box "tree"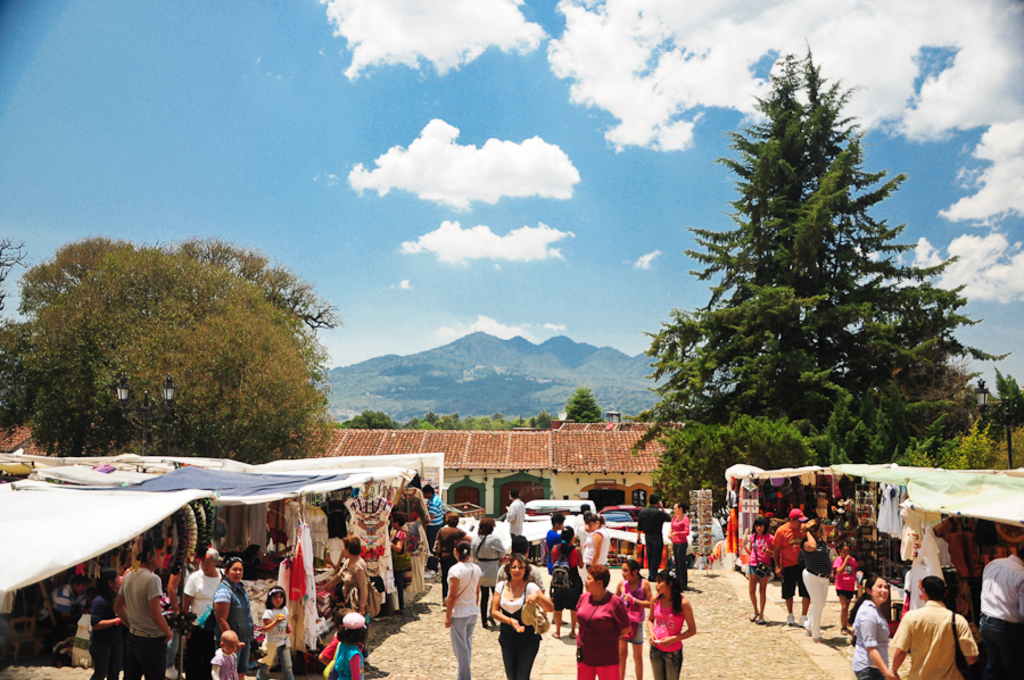
<bbox>649, 60, 978, 503</bbox>
